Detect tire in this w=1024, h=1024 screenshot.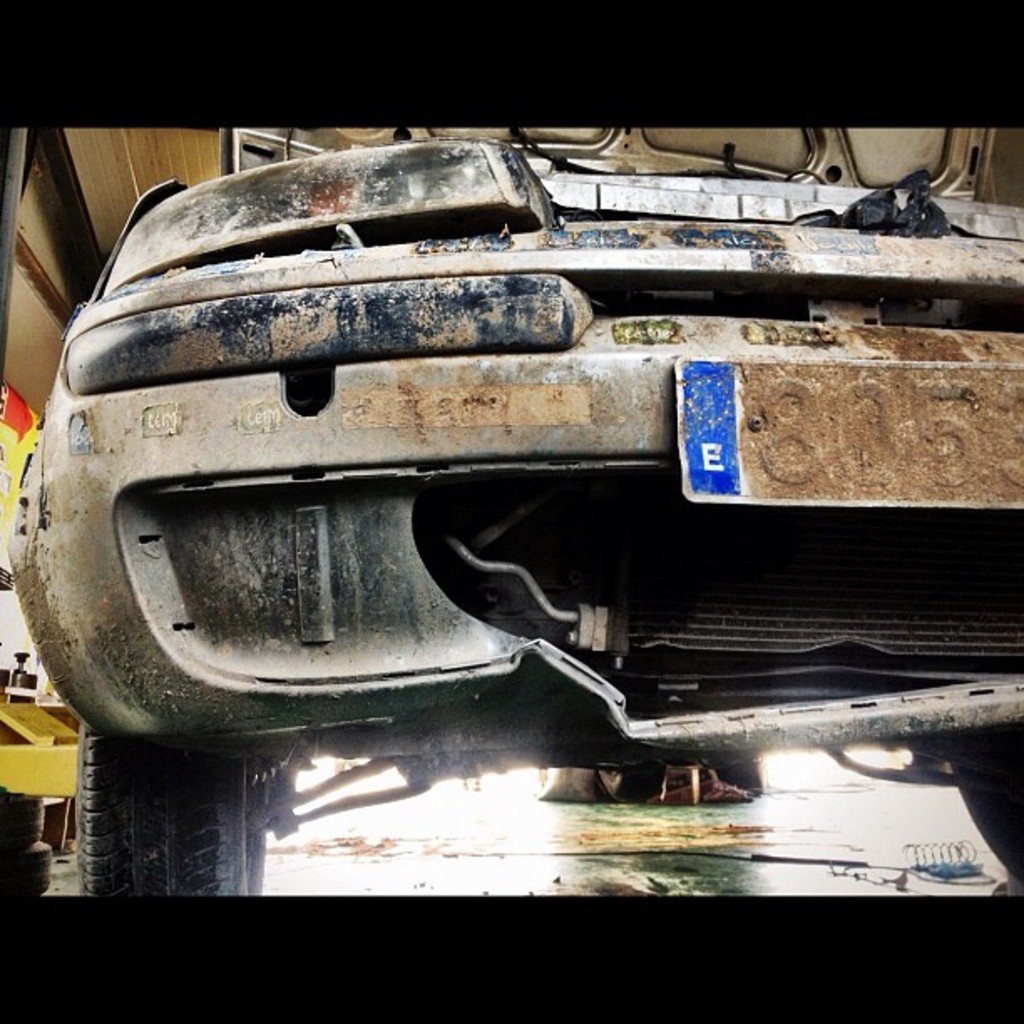
Detection: 945:719:1021:880.
